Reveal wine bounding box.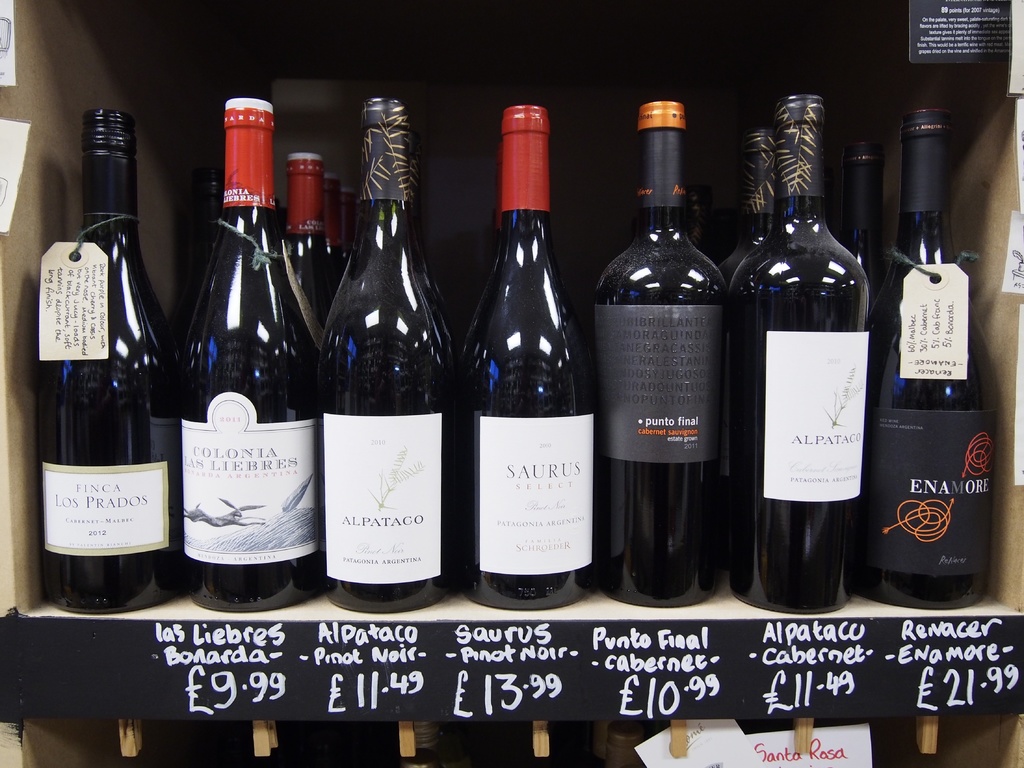
Revealed: x1=877, y1=124, x2=1002, y2=613.
